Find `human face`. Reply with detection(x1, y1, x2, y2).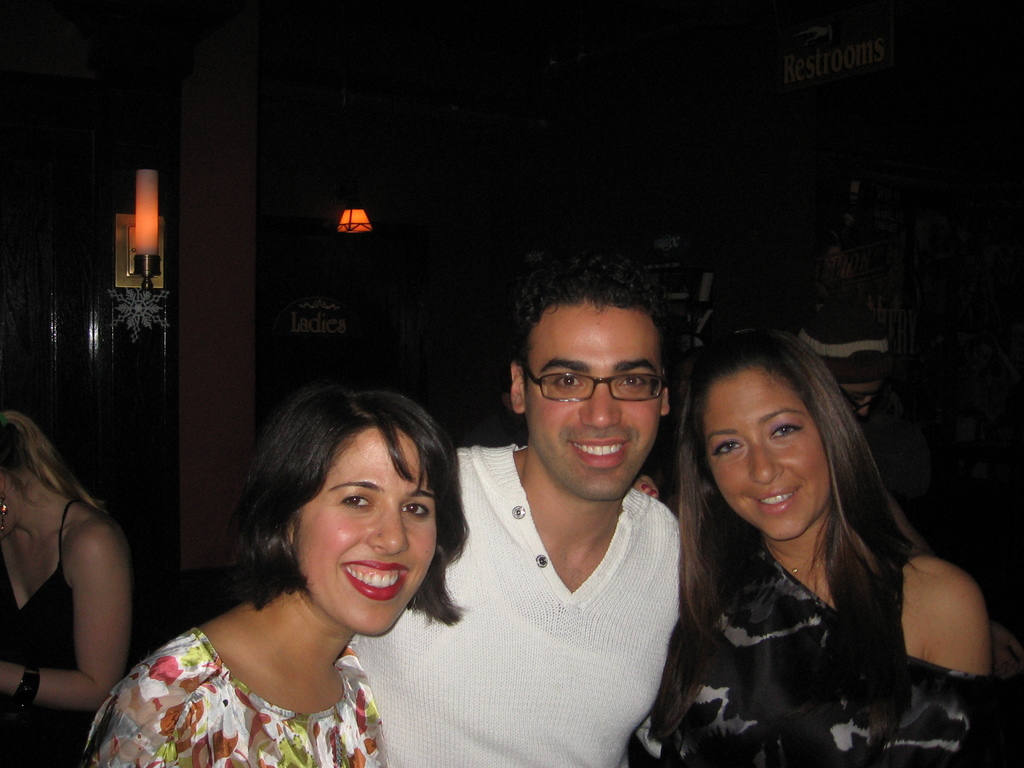
detection(525, 299, 662, 496).
